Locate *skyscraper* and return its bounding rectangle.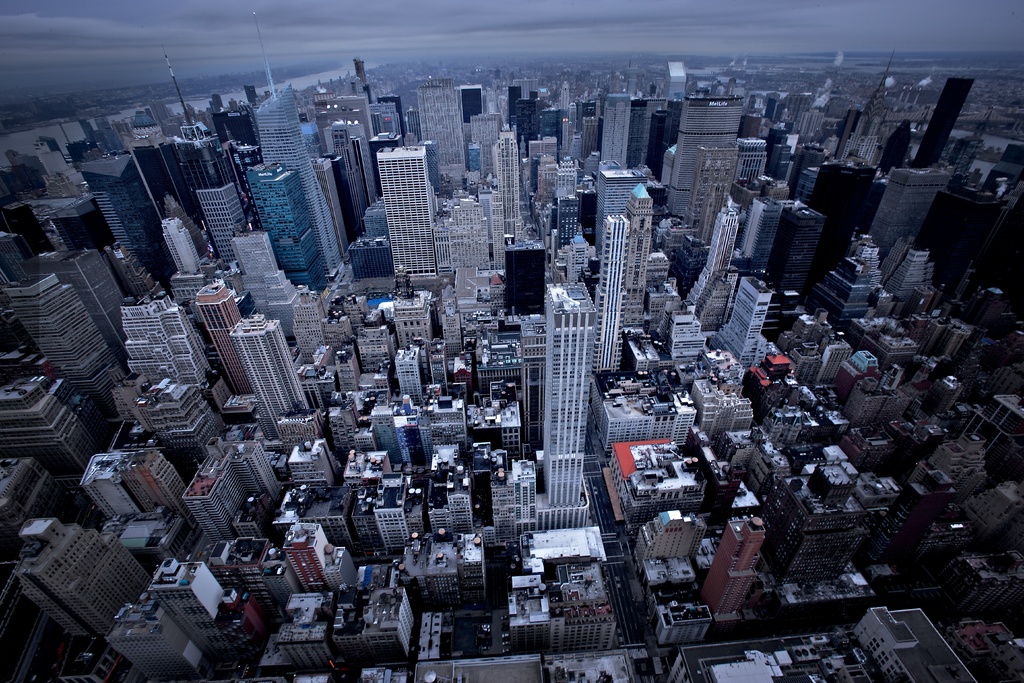
x1=322, y1=117, x2=385, y2=243.
